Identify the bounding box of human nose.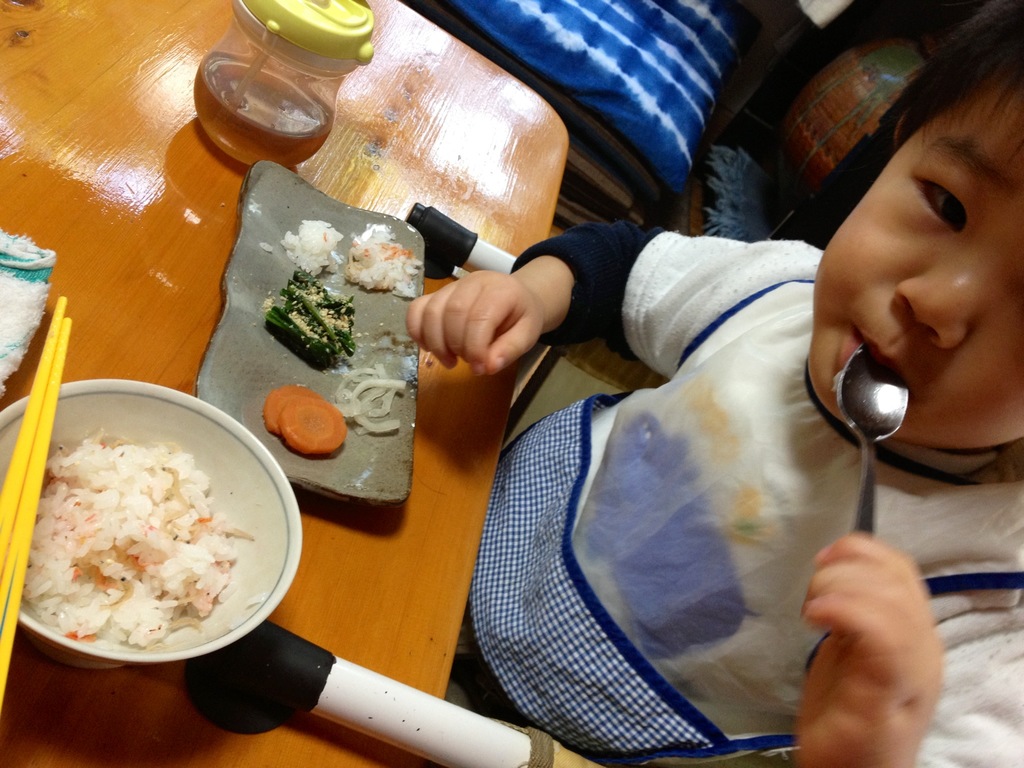
x1=891, y1=257, x2=980, y2=352.
